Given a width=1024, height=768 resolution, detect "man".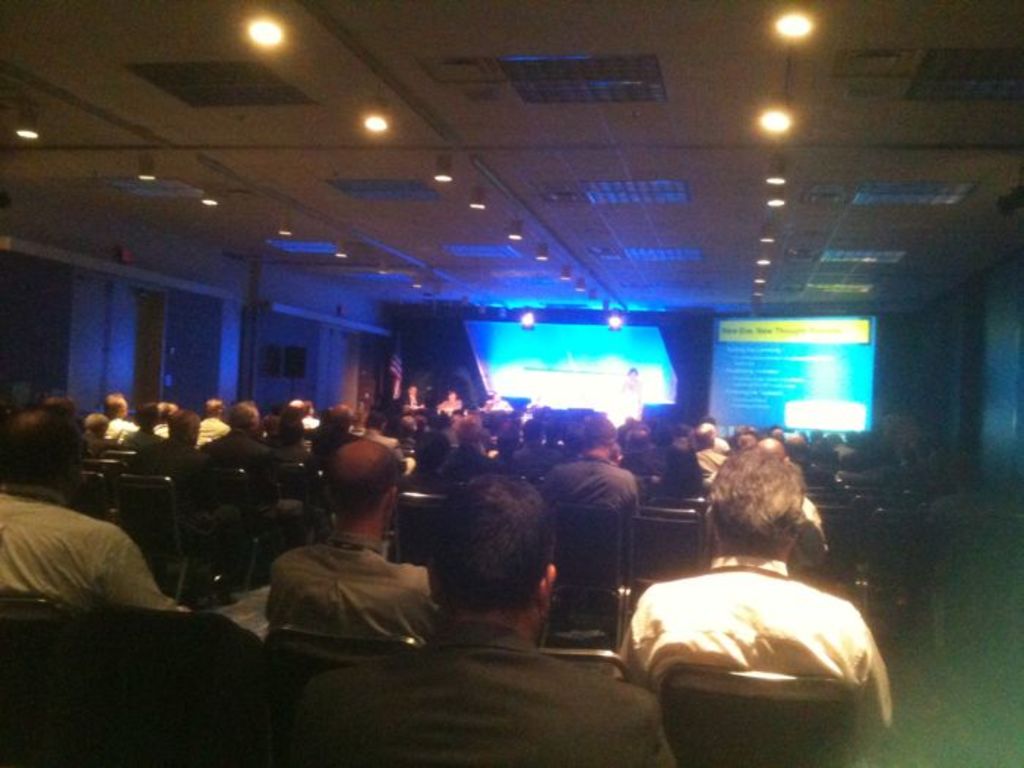
Rect(0, 410, 183, 620).
